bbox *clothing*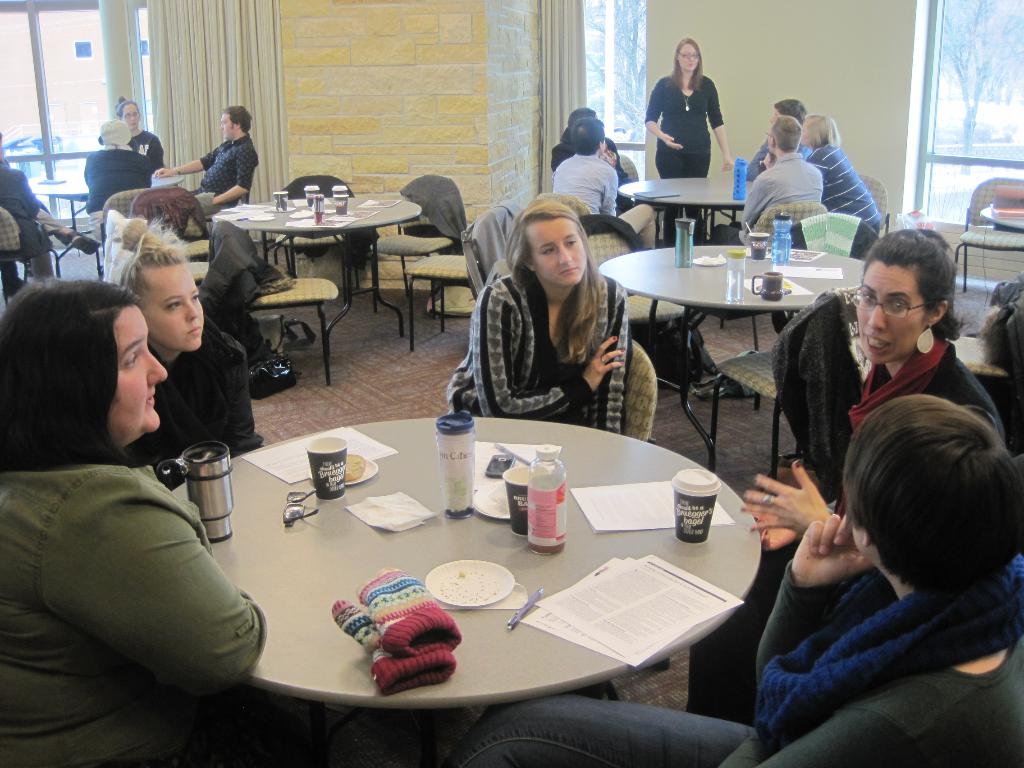
(x1=81, y1=149, x2=155, y2=243)
